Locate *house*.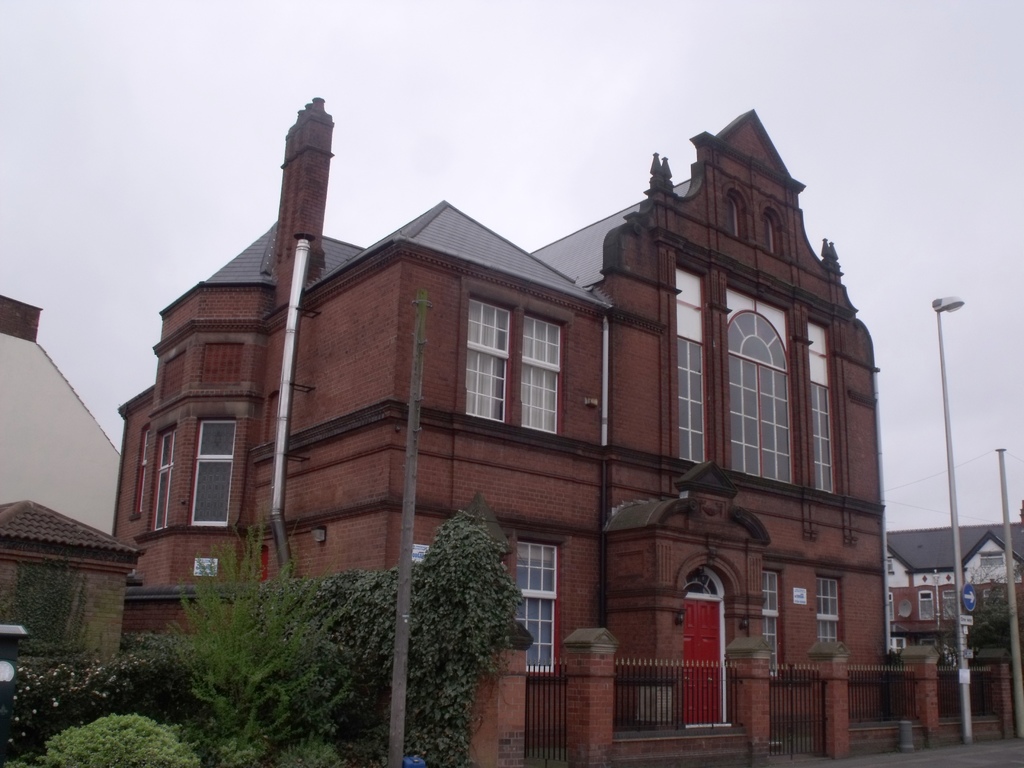
Bounding box: (x1=153, y1=95, x2=875, y2=716).
